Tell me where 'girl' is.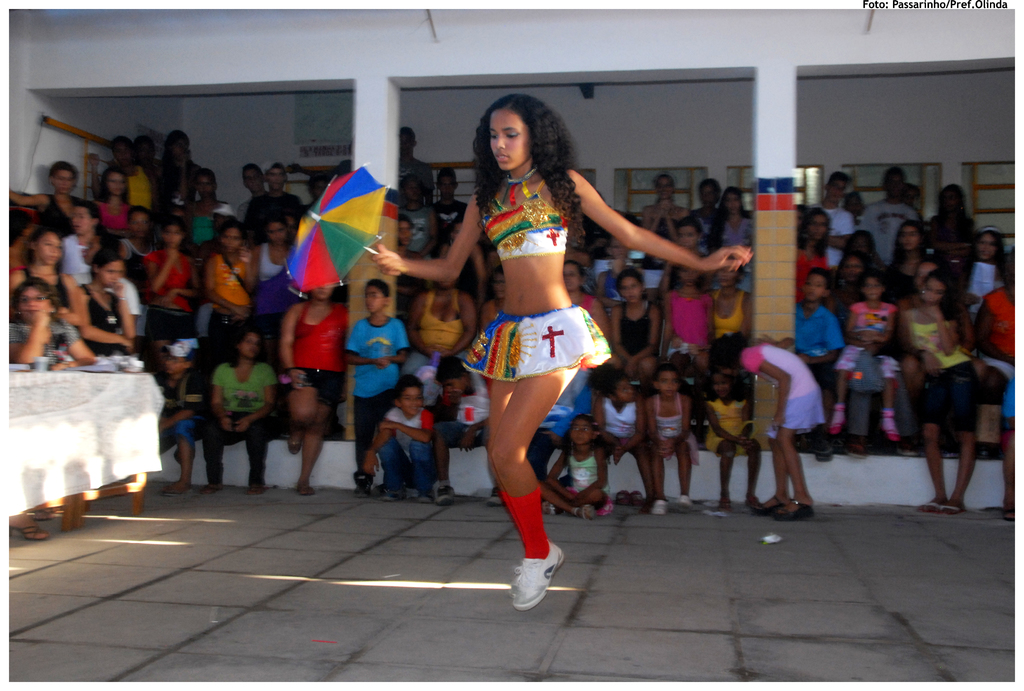
'girl' is at bbox=(824, 278, 902, 442).
